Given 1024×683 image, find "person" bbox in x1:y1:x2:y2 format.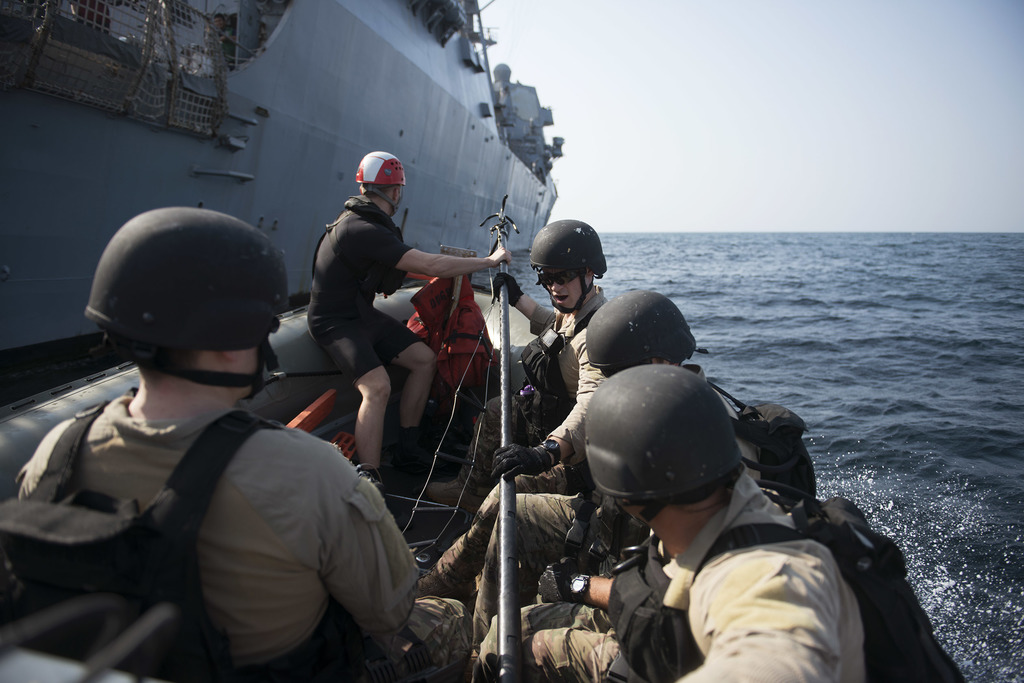
471:289:768:682.
